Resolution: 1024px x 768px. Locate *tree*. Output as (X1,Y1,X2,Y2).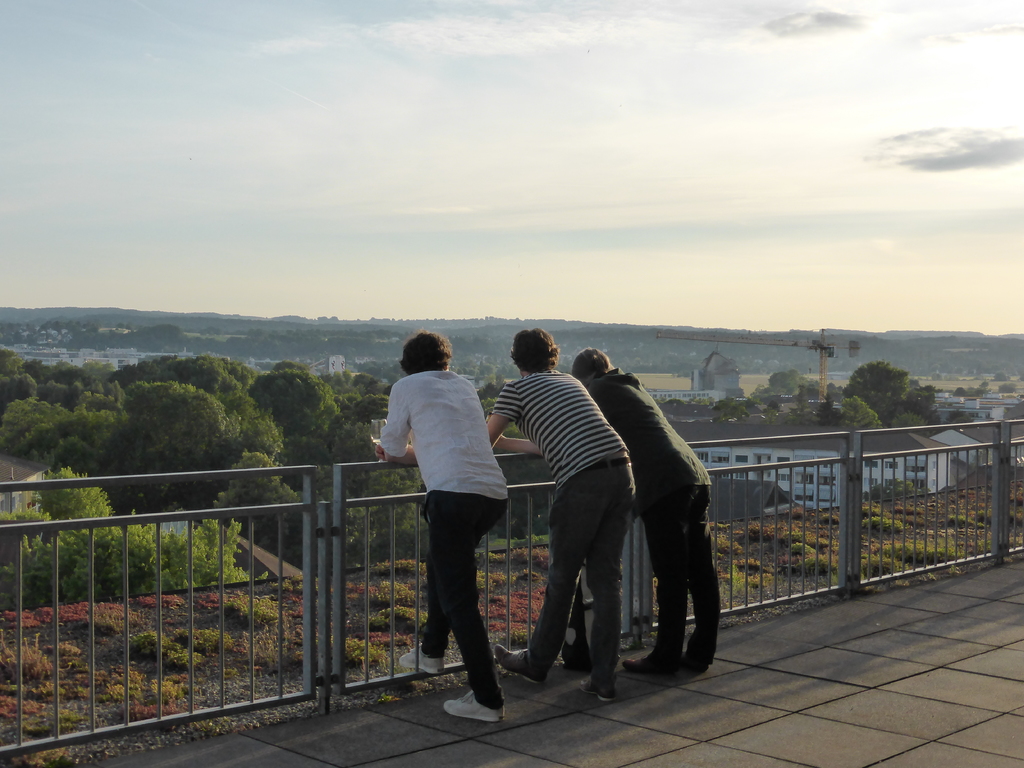
(130,322,187,362).
